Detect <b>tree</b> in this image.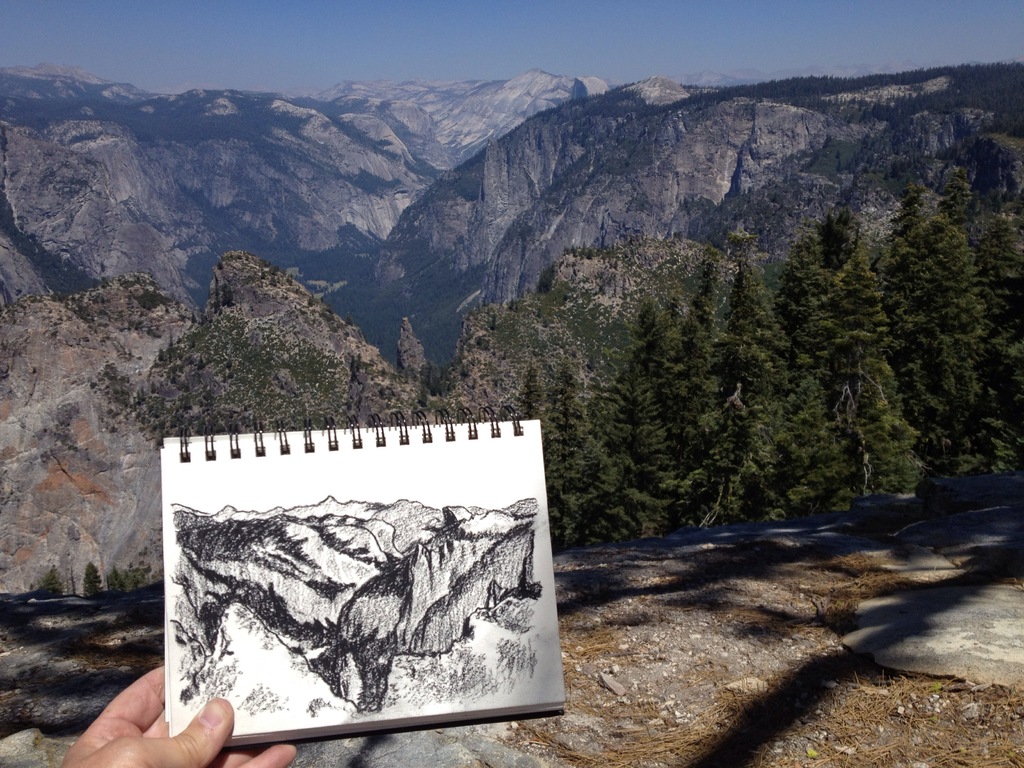
Detection: box(39, 564, 67, 605).
